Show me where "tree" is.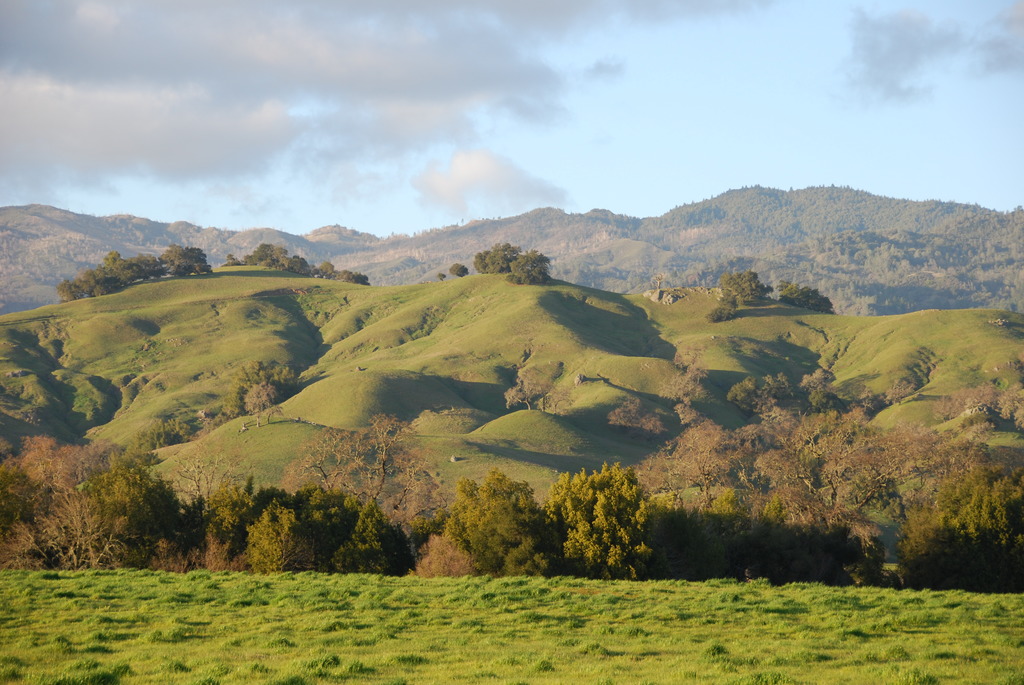
"tree" is at 71,450,184,553.
